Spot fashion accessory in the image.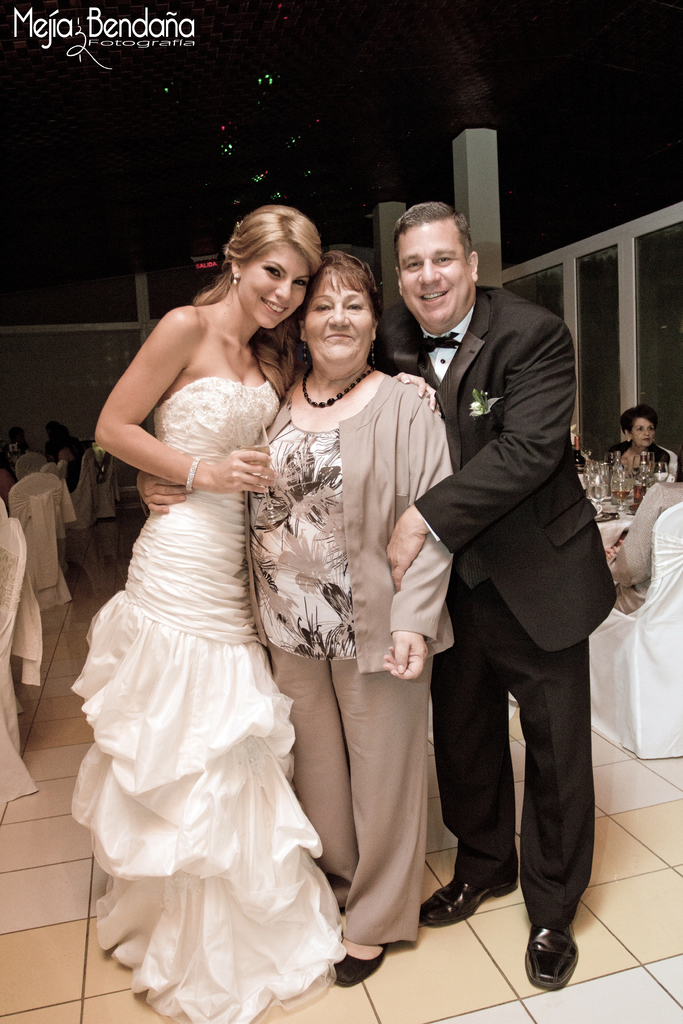
fashion accessory found at <box>298,363,375,406</box>.
